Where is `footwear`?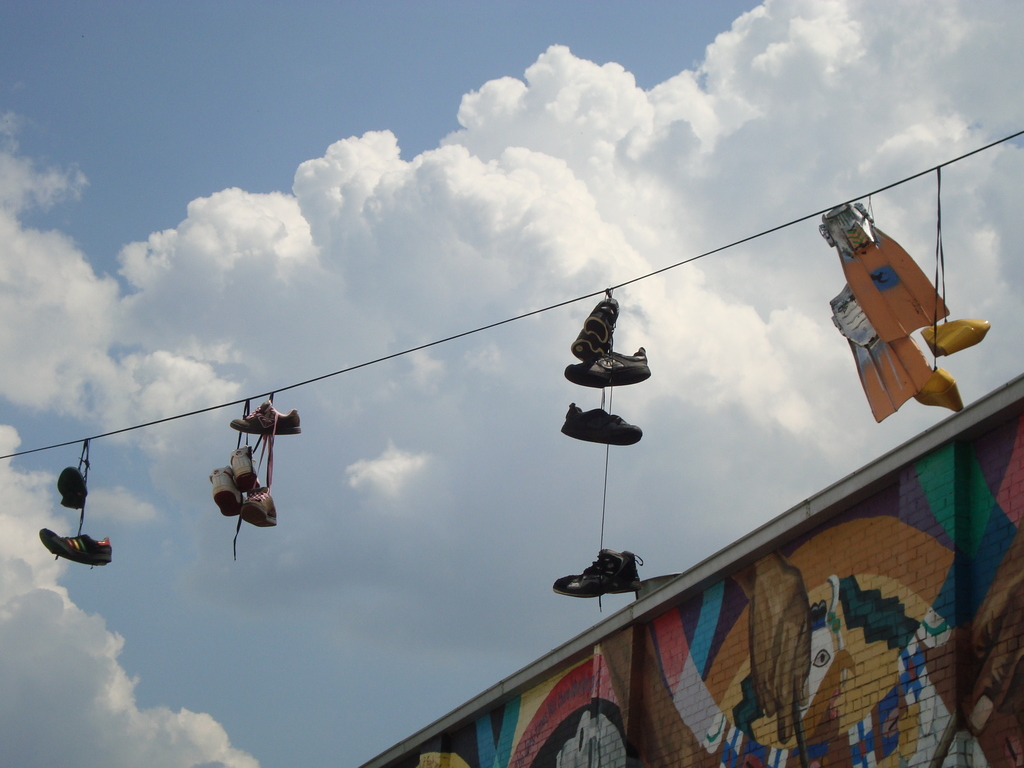
detection(550, 548, 644, 600).
